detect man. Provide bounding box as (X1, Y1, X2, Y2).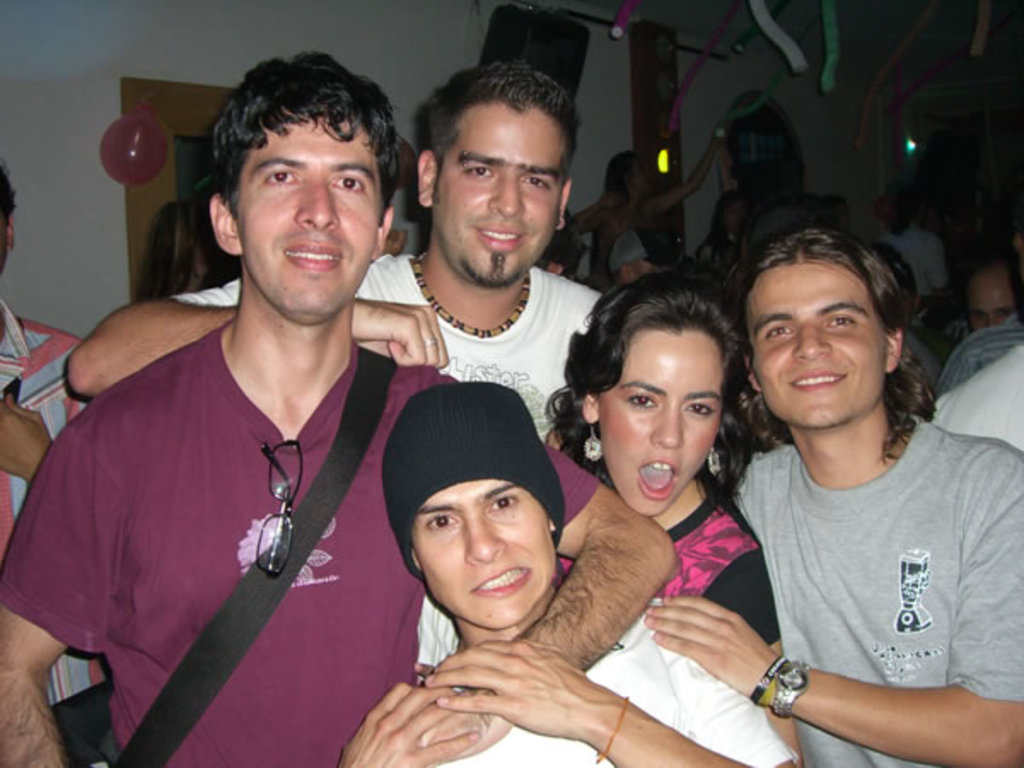
(0, 51, 696, 766).
